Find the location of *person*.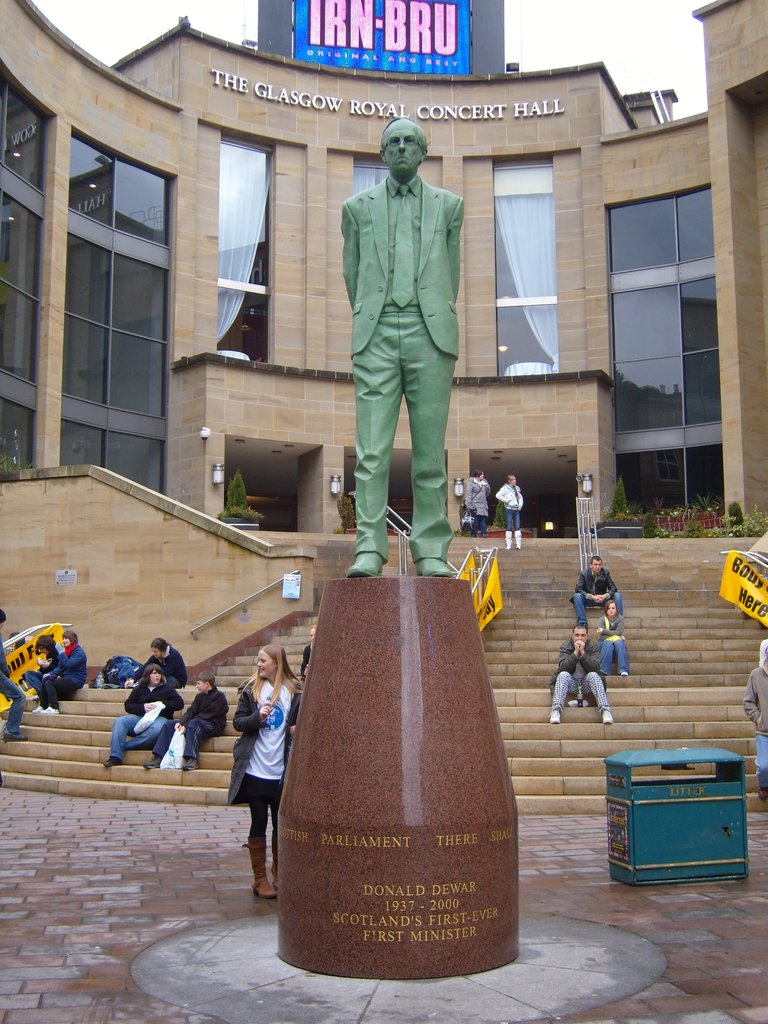
Location: <region>25, 634, 61, 712</region>.
